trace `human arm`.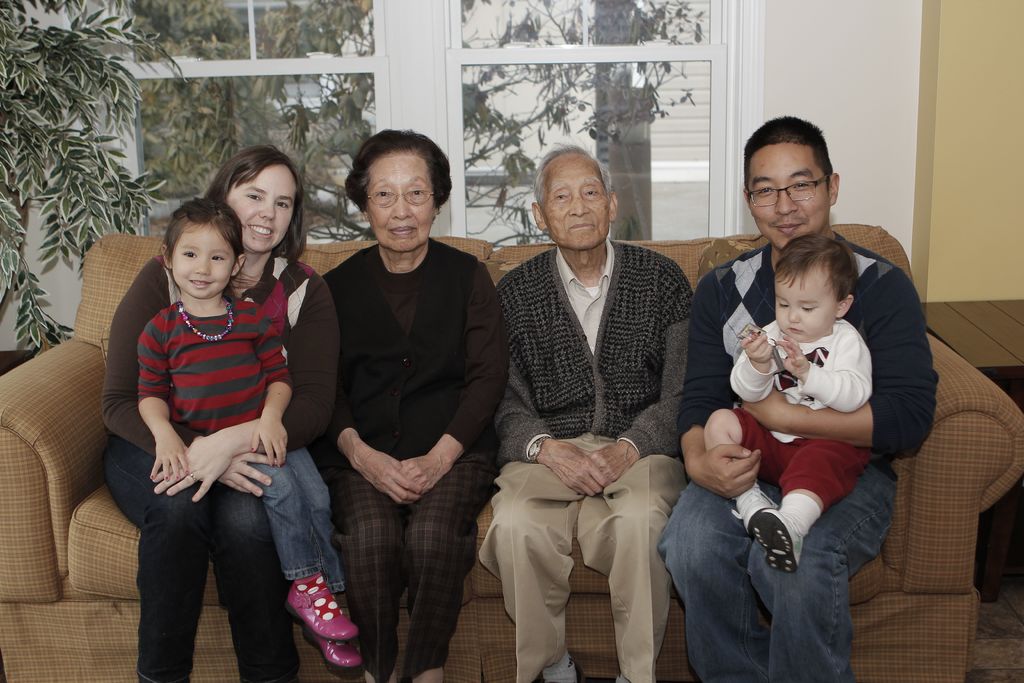
Traced to (561, 257, 694, 493).
